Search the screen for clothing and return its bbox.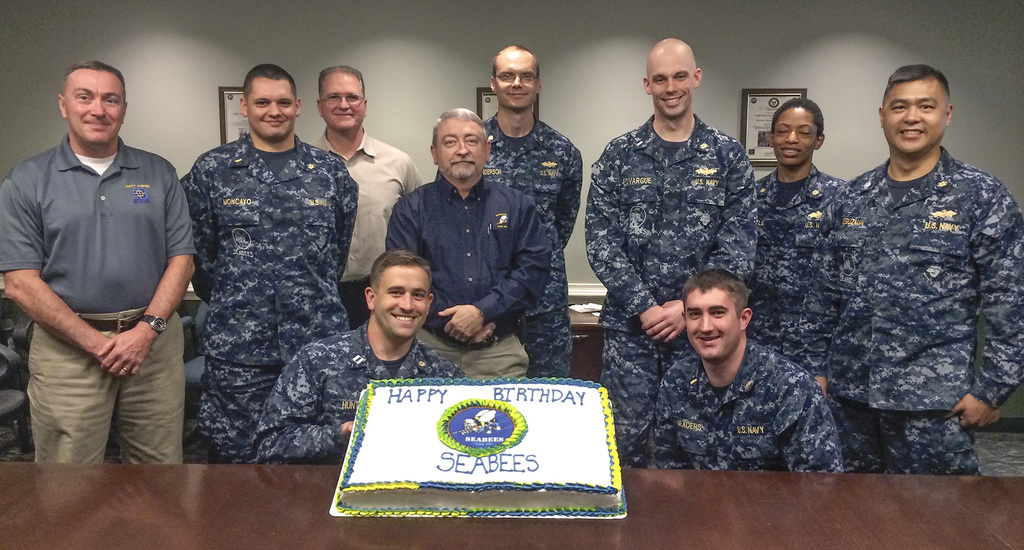
Found: (left=303, top=119, right=418, bottom=323).
